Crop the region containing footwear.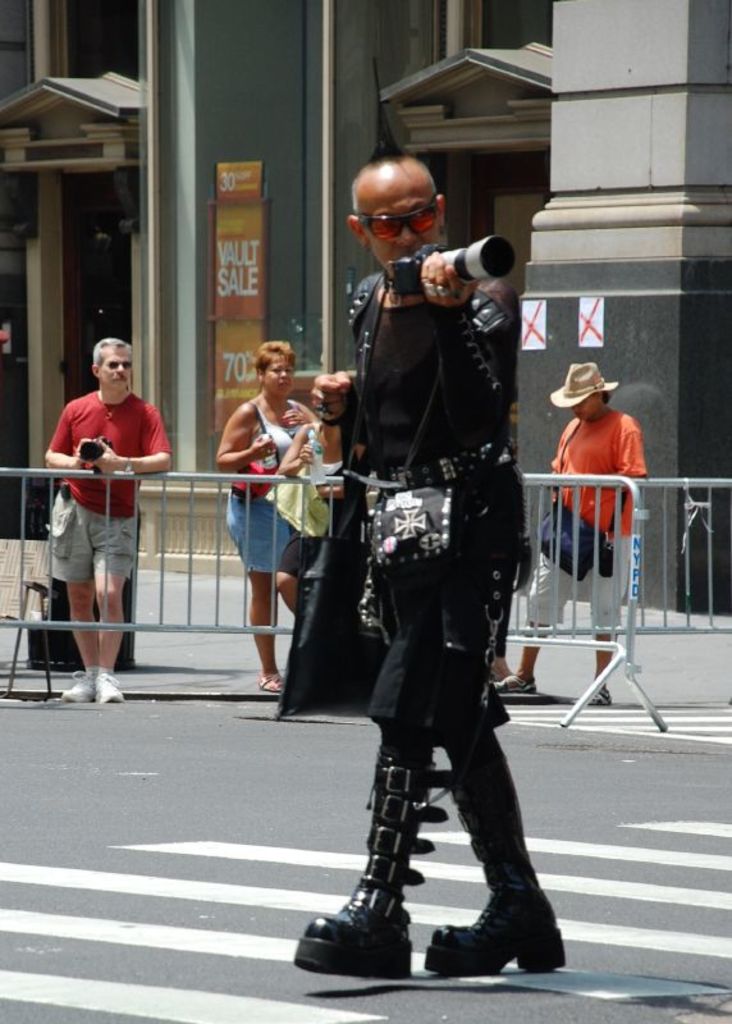
Crop region: bbox=[493, 672, 534, 698].
